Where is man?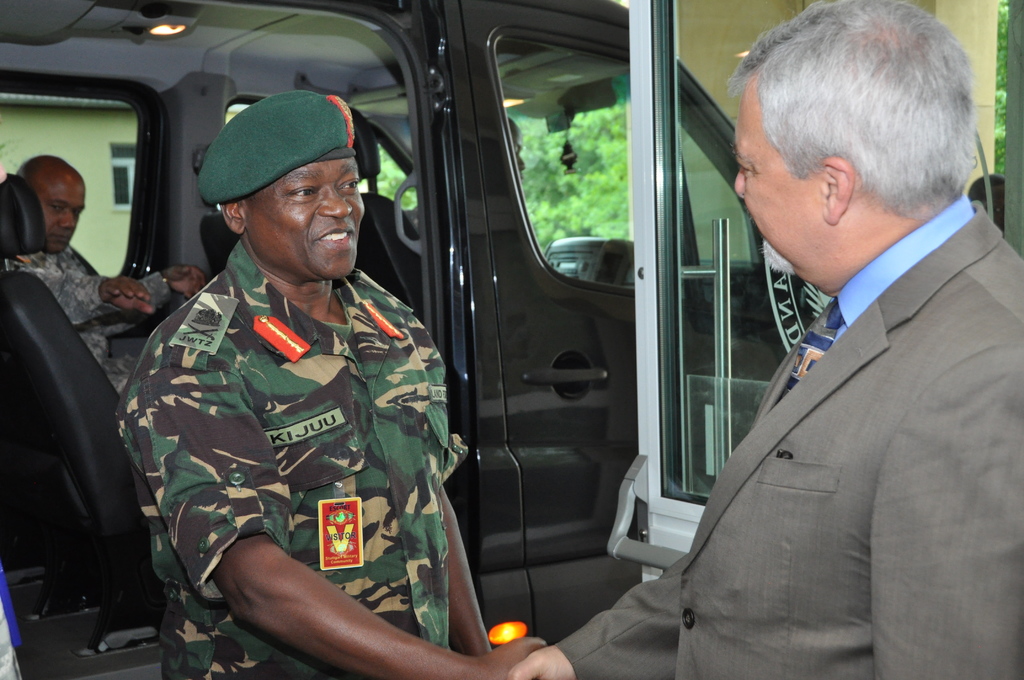
(left=8, top=155, right=207, bottom=392).
